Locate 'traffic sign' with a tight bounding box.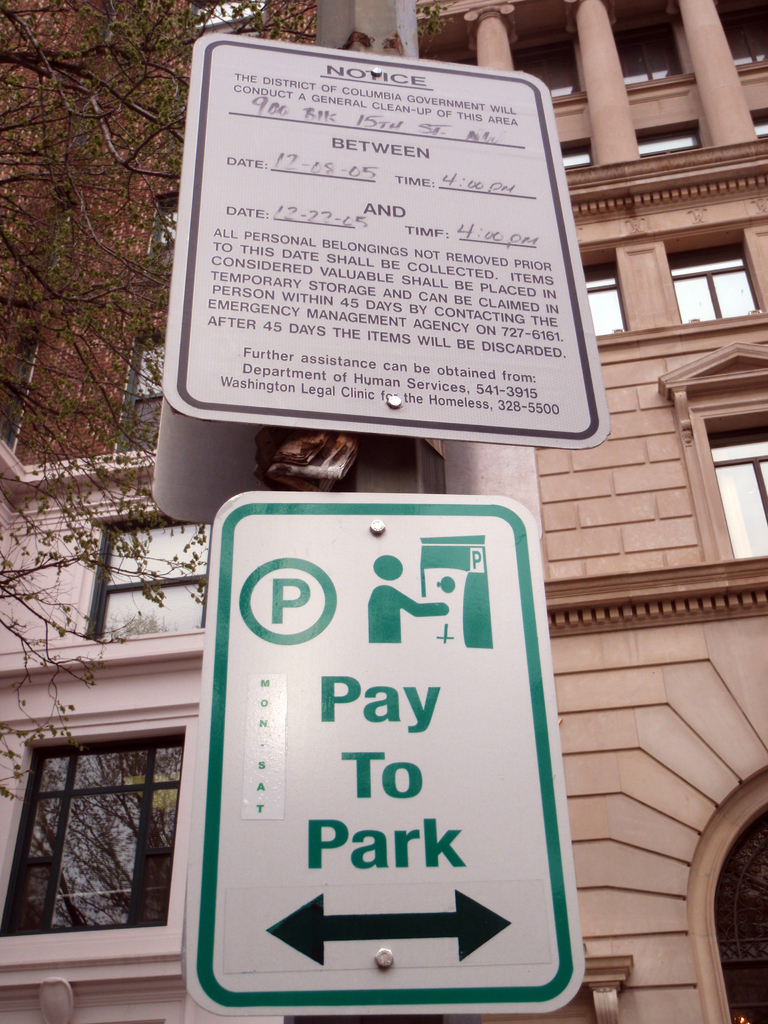
182/490/595/1017.
